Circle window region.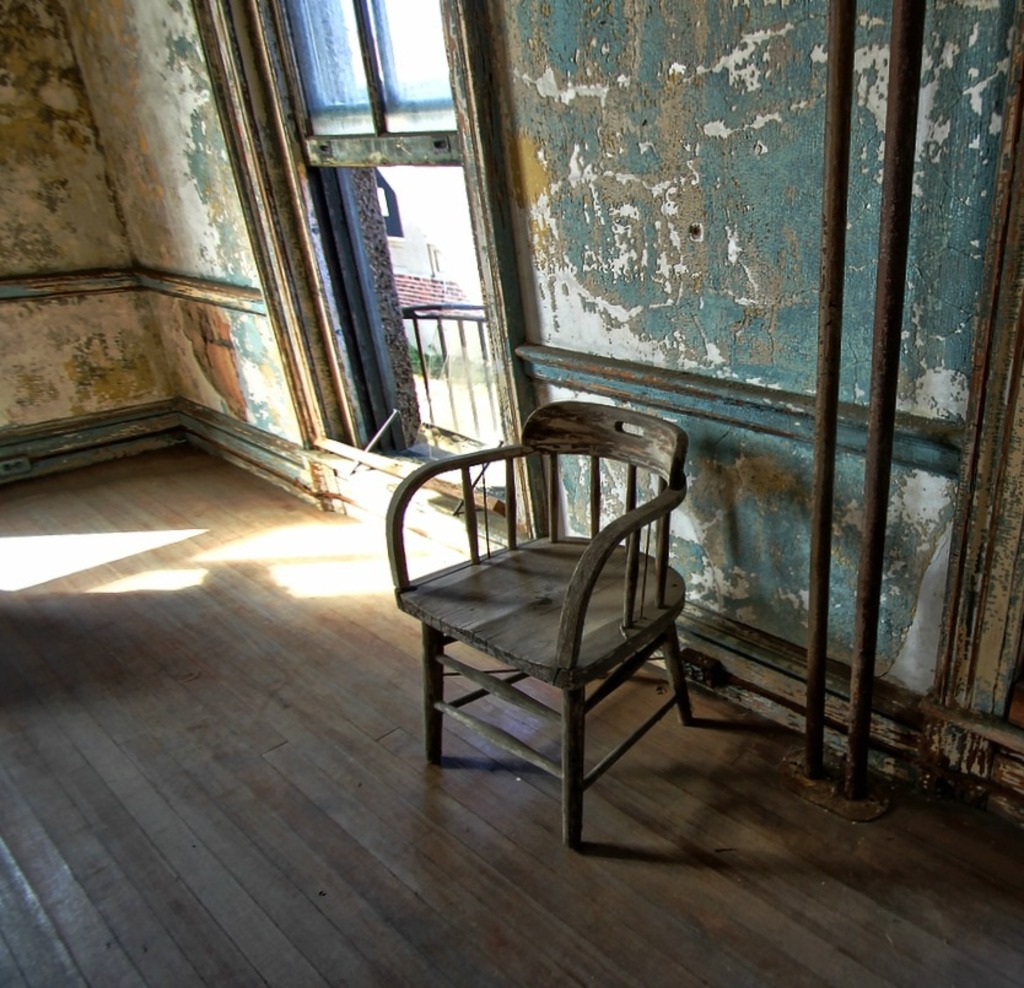
Region: (x1=222, y1=0, x2=539, y2=536).
